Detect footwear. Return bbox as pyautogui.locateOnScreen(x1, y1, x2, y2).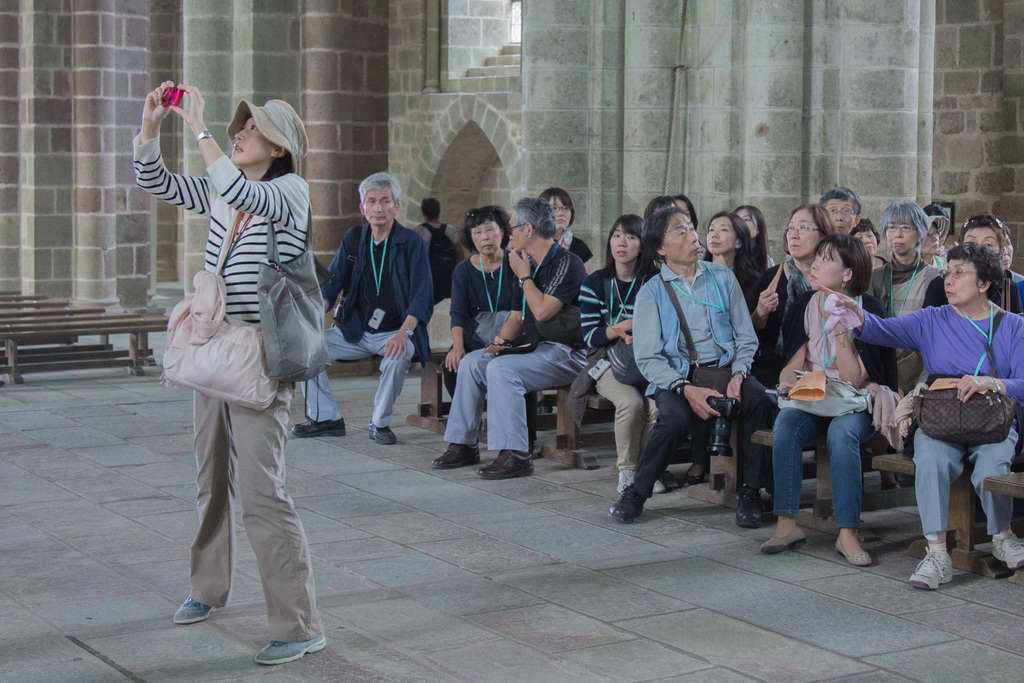
pyautogui.locateOnScreen(905, 545, 955, 589).
